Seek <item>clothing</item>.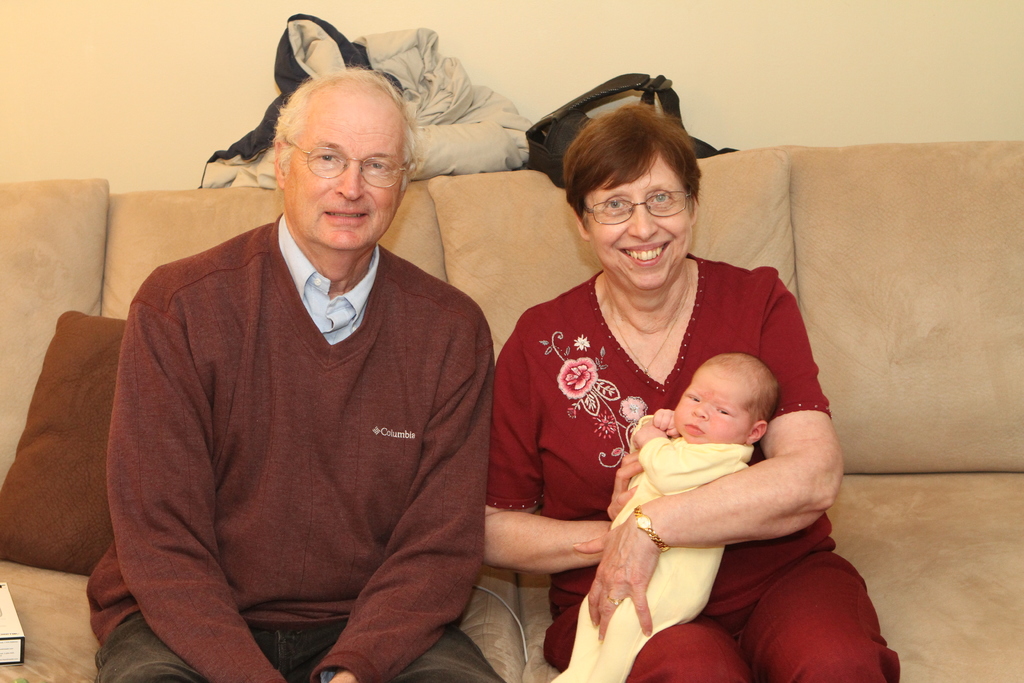
rect(482, 261, 904, 682).
